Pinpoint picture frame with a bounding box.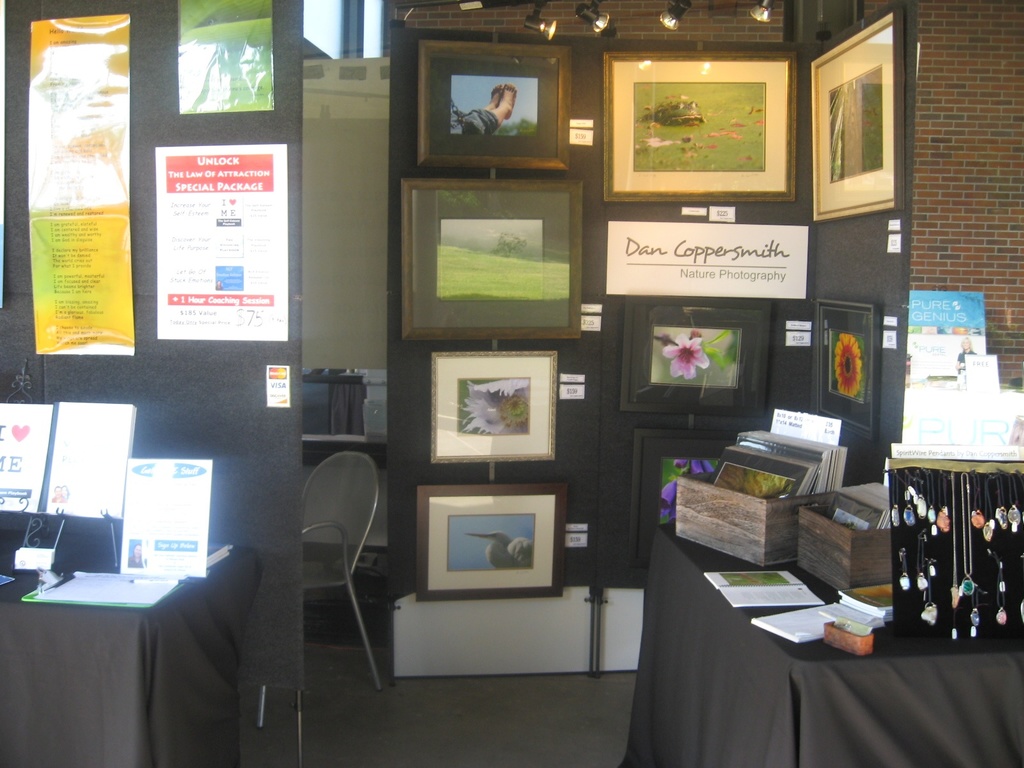
x1=711 y1=450 x2=814 y2=499.
